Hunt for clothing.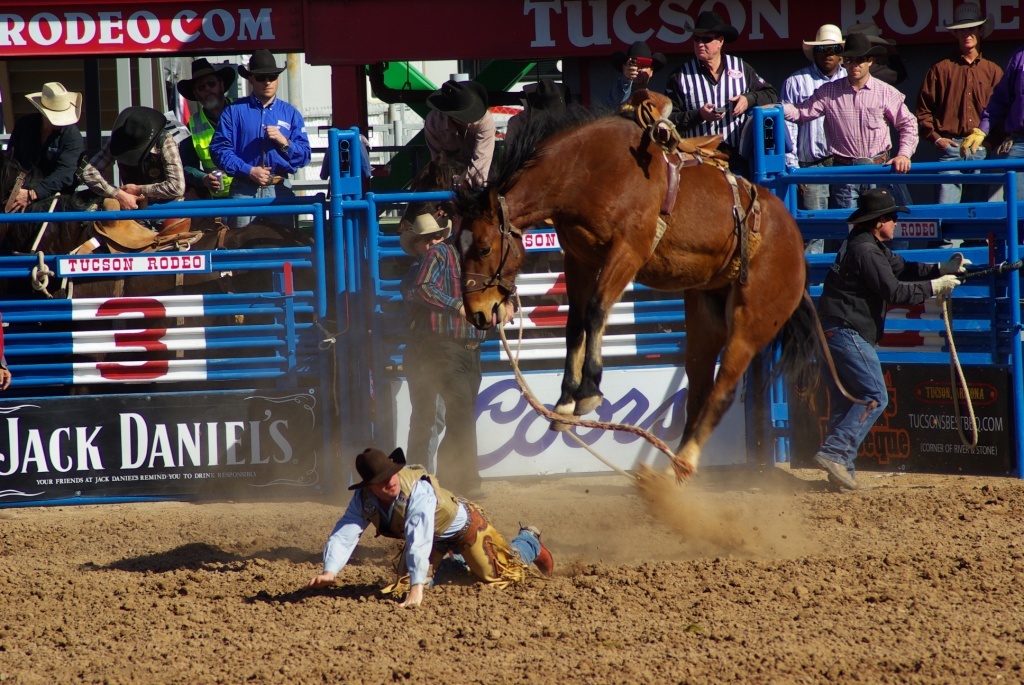
Hunted down at bbox=(408, 230, 489, 495).
